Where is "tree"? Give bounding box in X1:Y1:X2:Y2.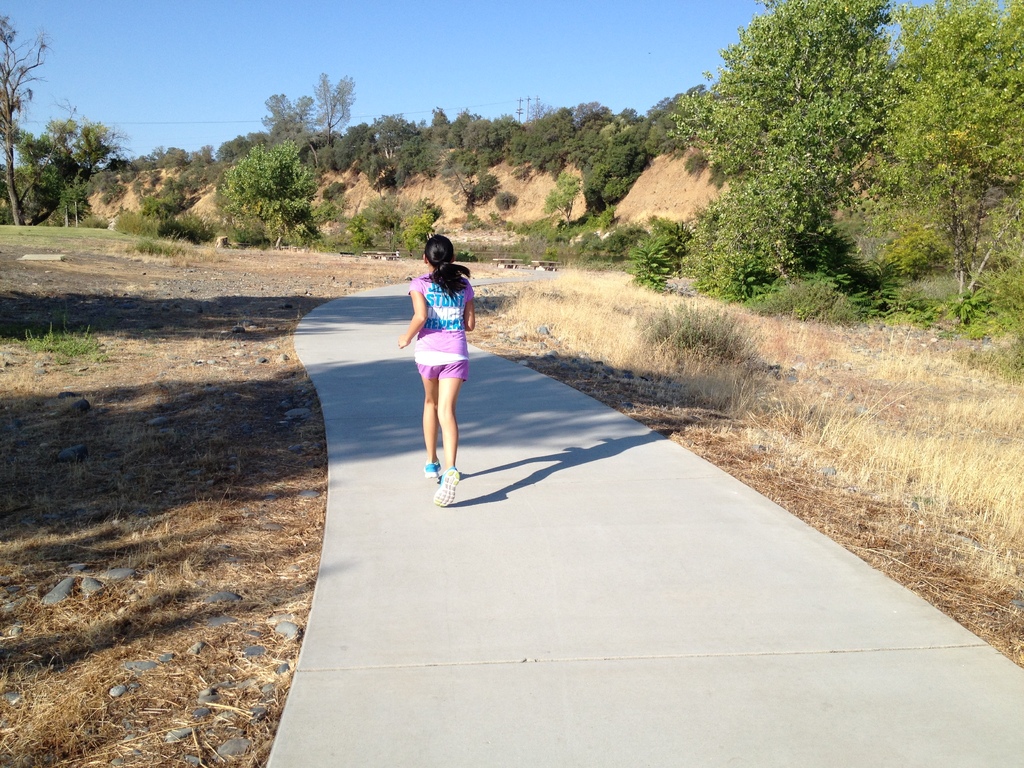
0:14:125:227.
